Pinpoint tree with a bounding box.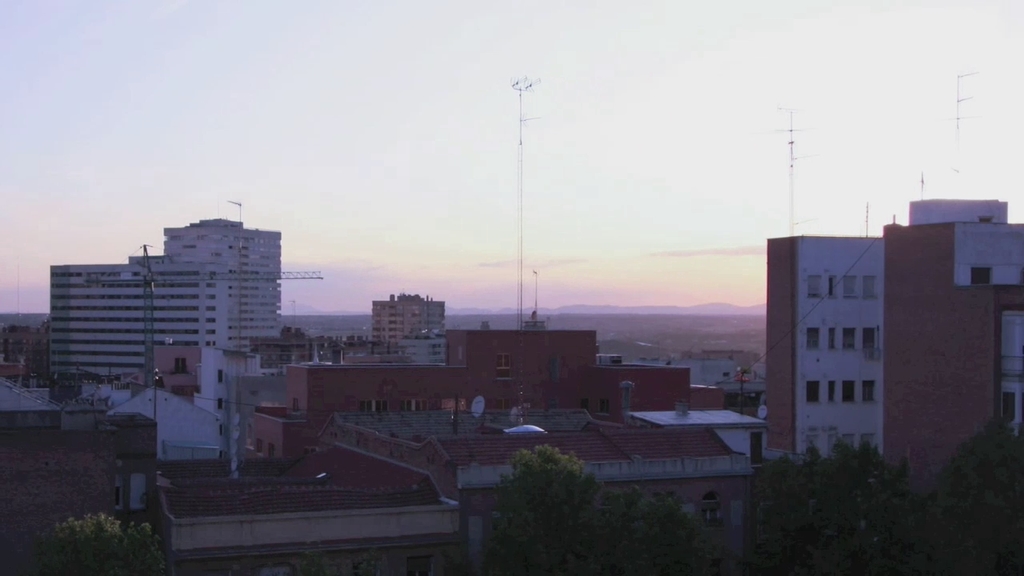
934/414/1023/575.
